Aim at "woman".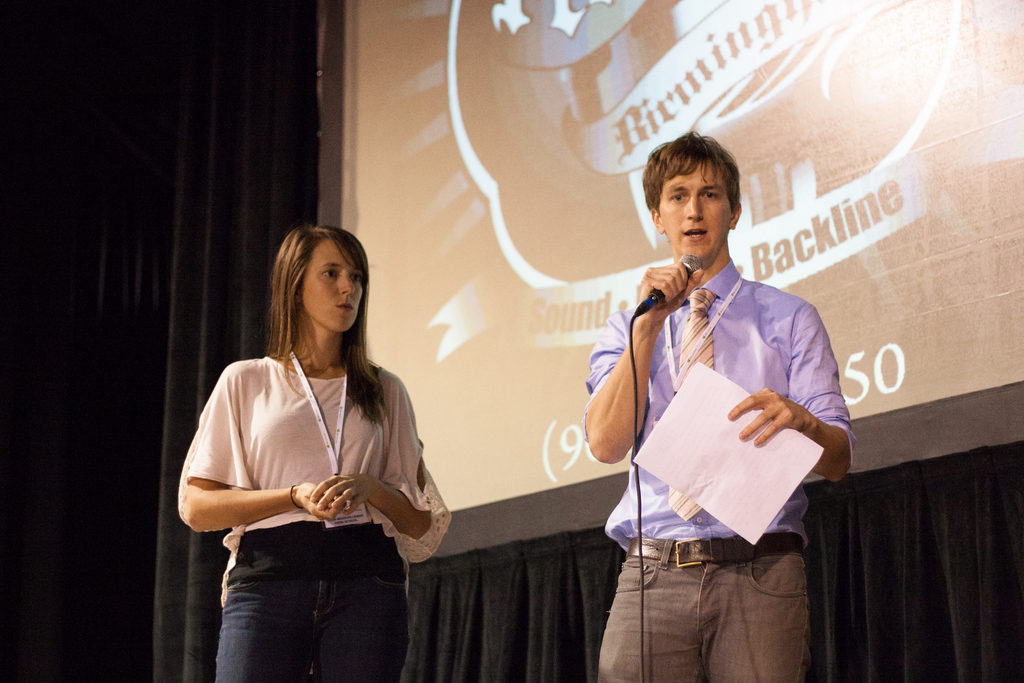
Aimed at [184,222,449,671].
